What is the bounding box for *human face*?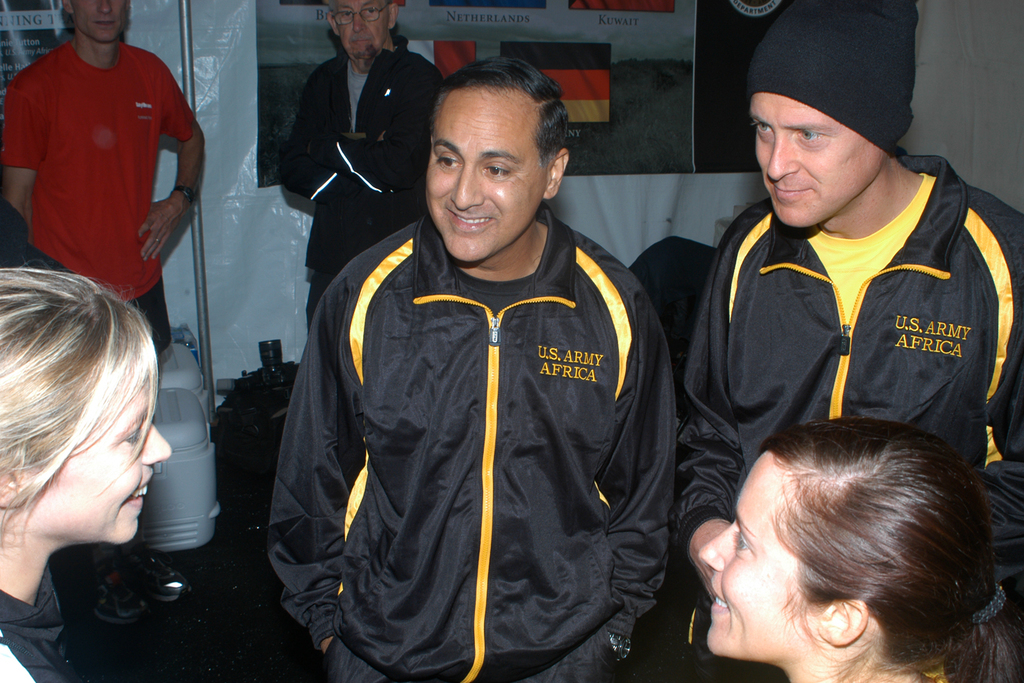
locate(696, 452, 797, 653).
